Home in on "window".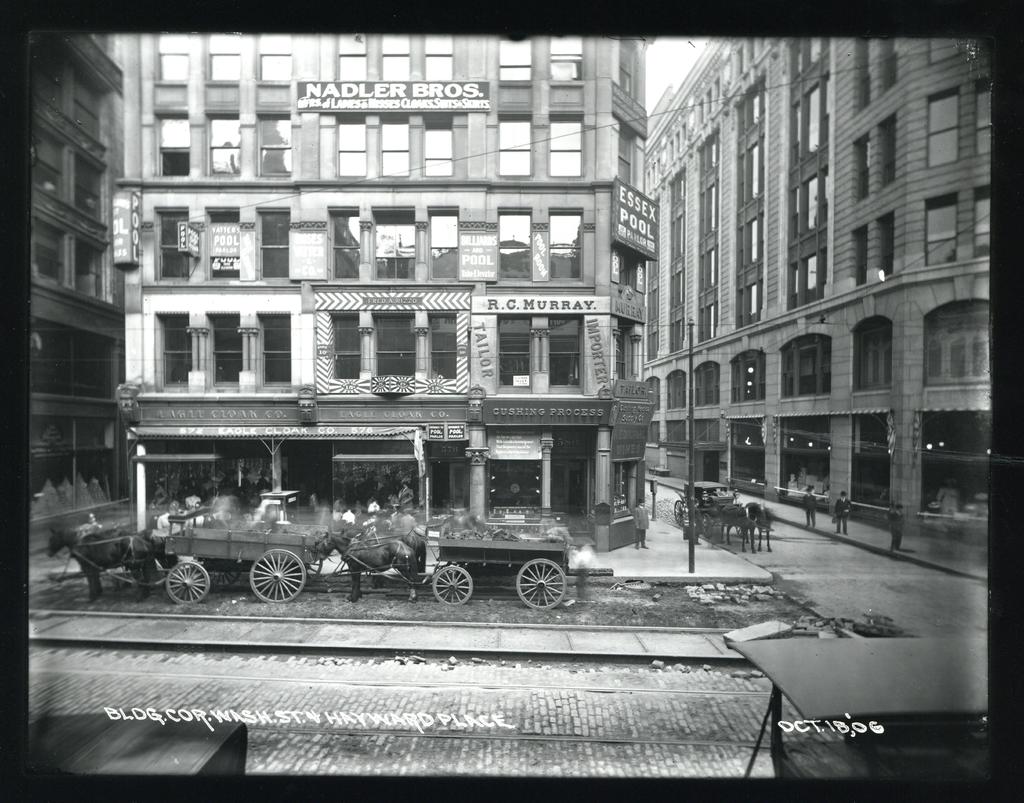
Homed in at 493, 314, 532, 381.
